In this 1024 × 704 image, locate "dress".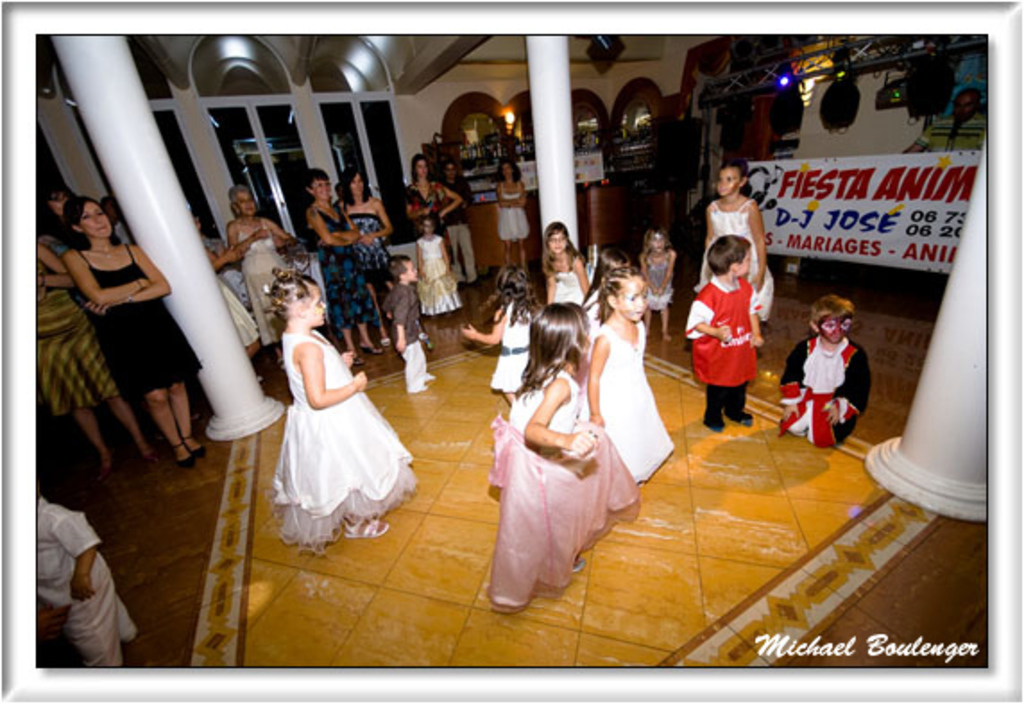
Bounding box: 311:206:378:330.
